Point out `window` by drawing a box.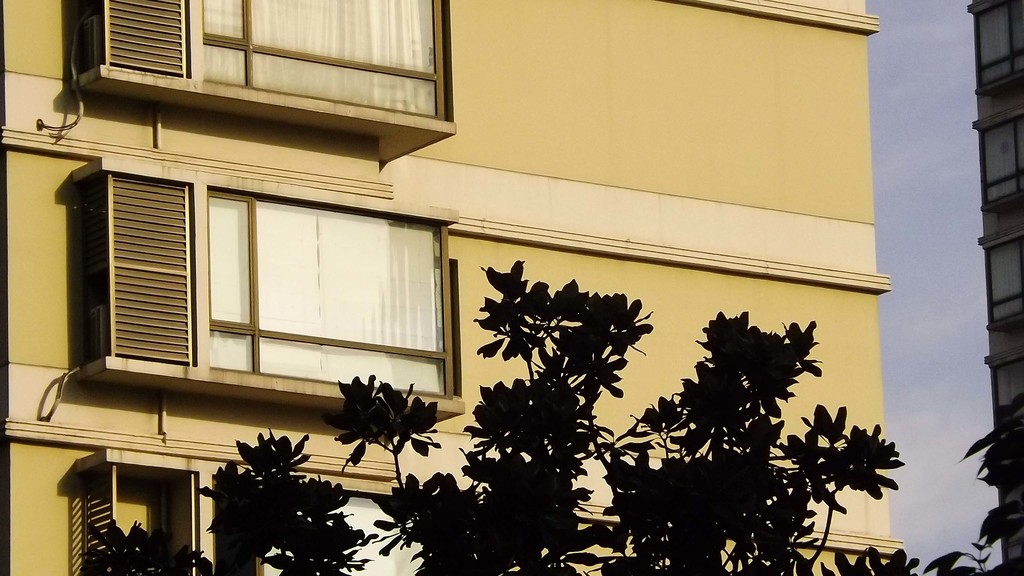
x1=199, y1=0, x2=461, y2=132.
